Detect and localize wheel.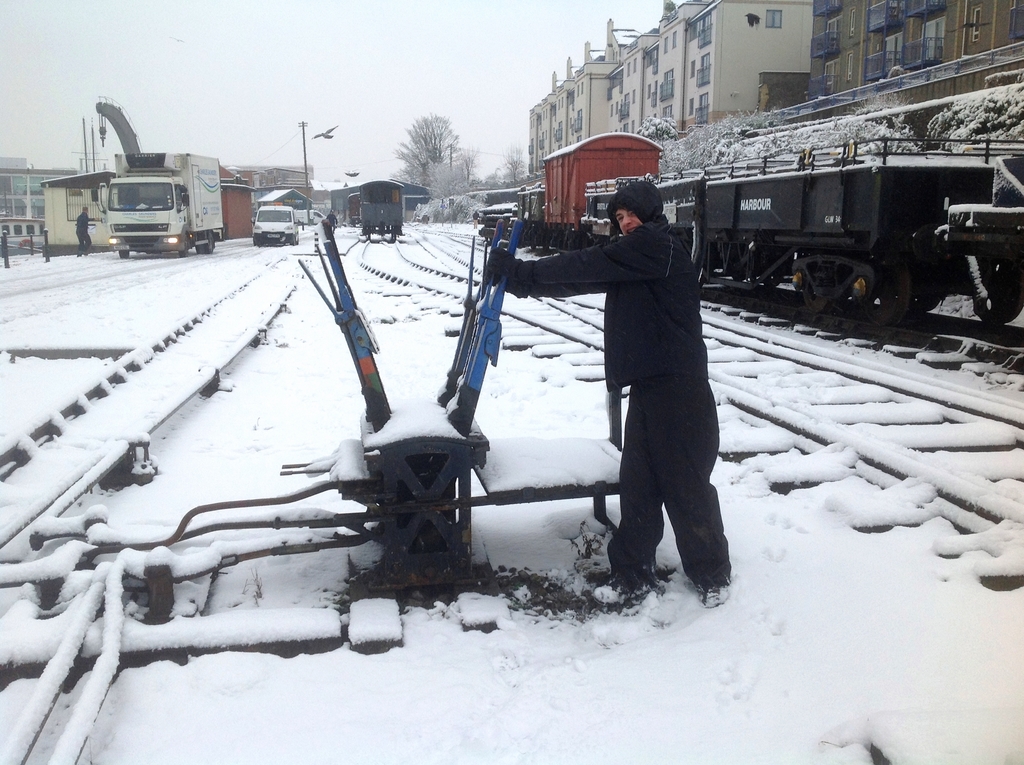
Localized at 175, 236, 187, 262.
